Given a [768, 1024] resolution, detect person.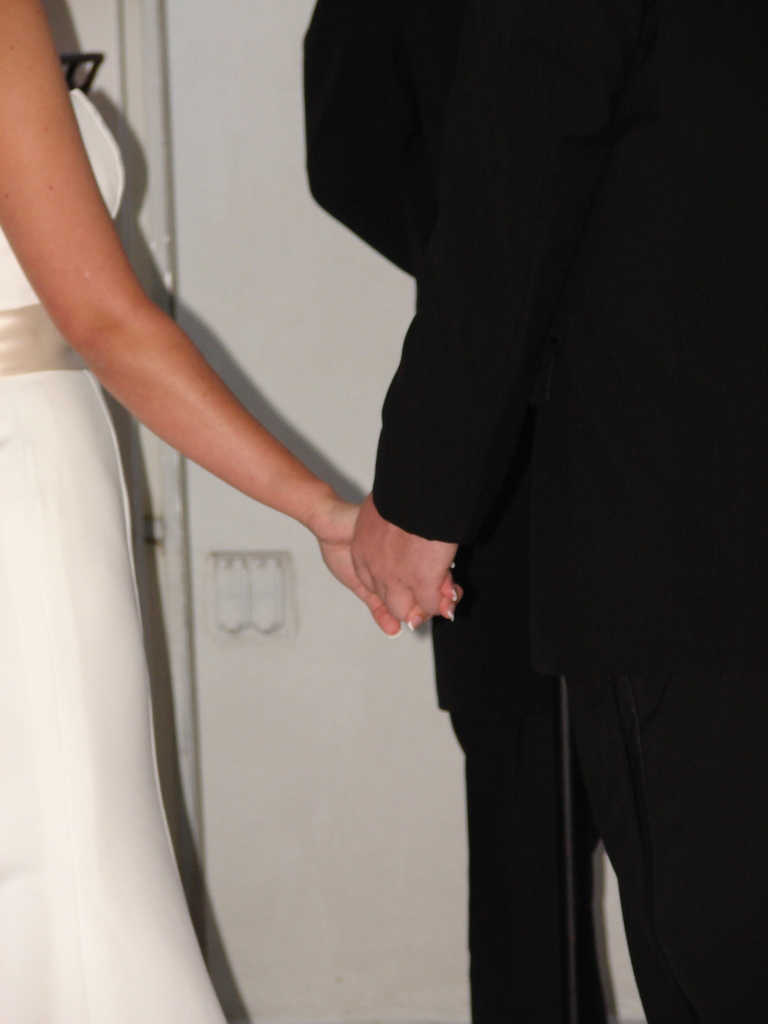
(6, 6, 475, 1023).
